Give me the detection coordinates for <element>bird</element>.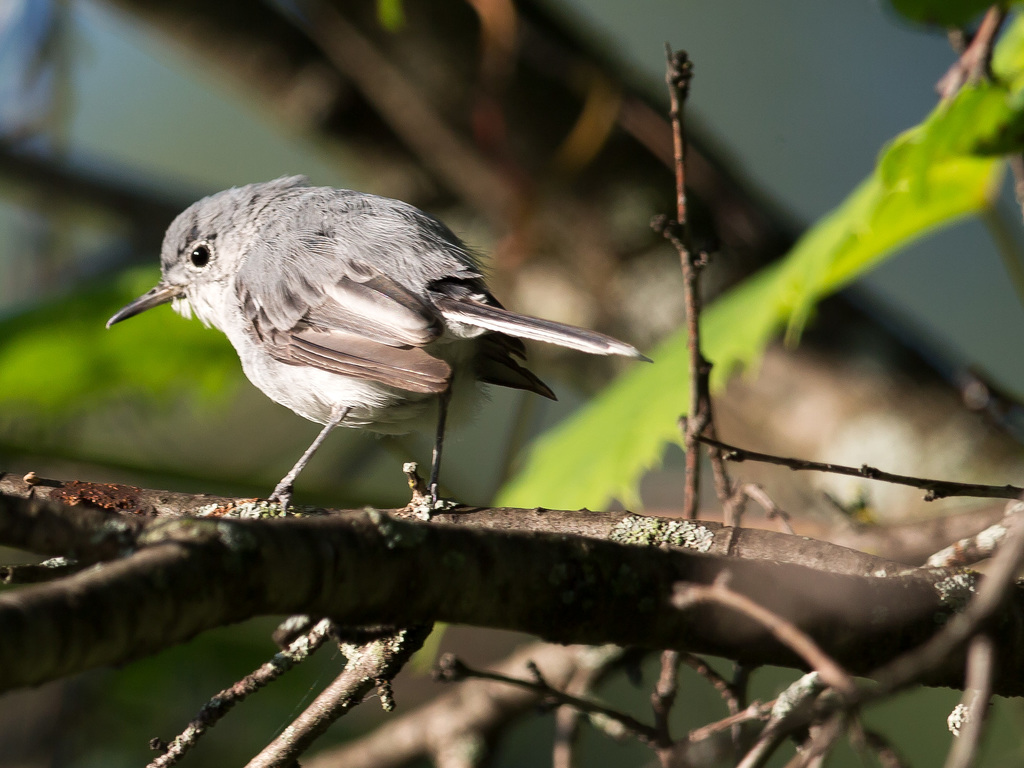
box(120, 191, 648, 534).
